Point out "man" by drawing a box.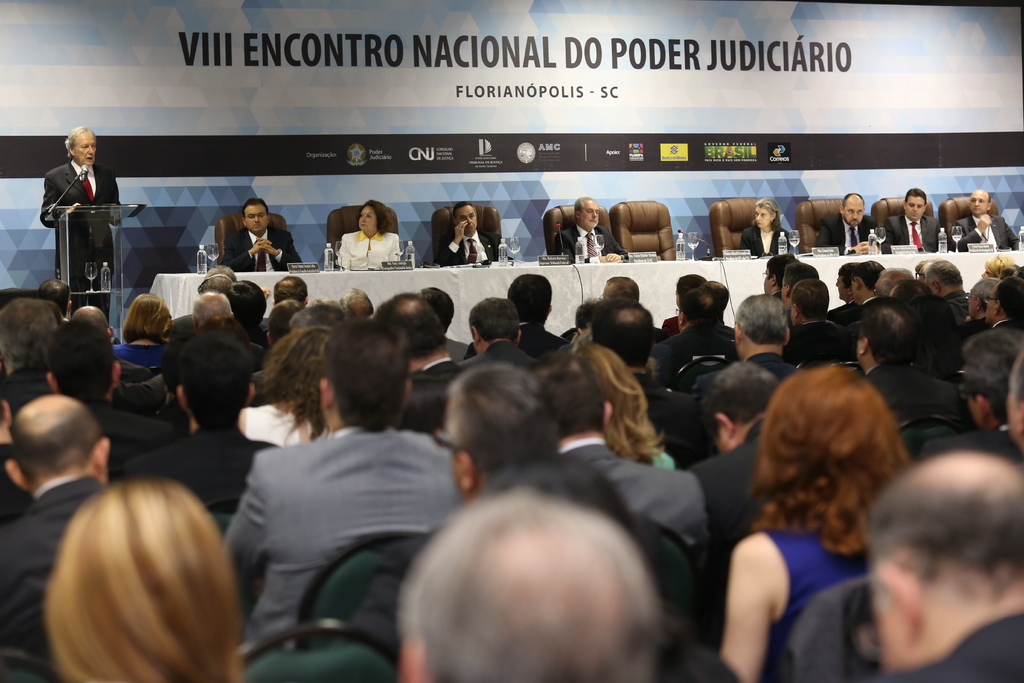
{"left": 205, "top": 195, "right": 286, "bottom": 271}.
